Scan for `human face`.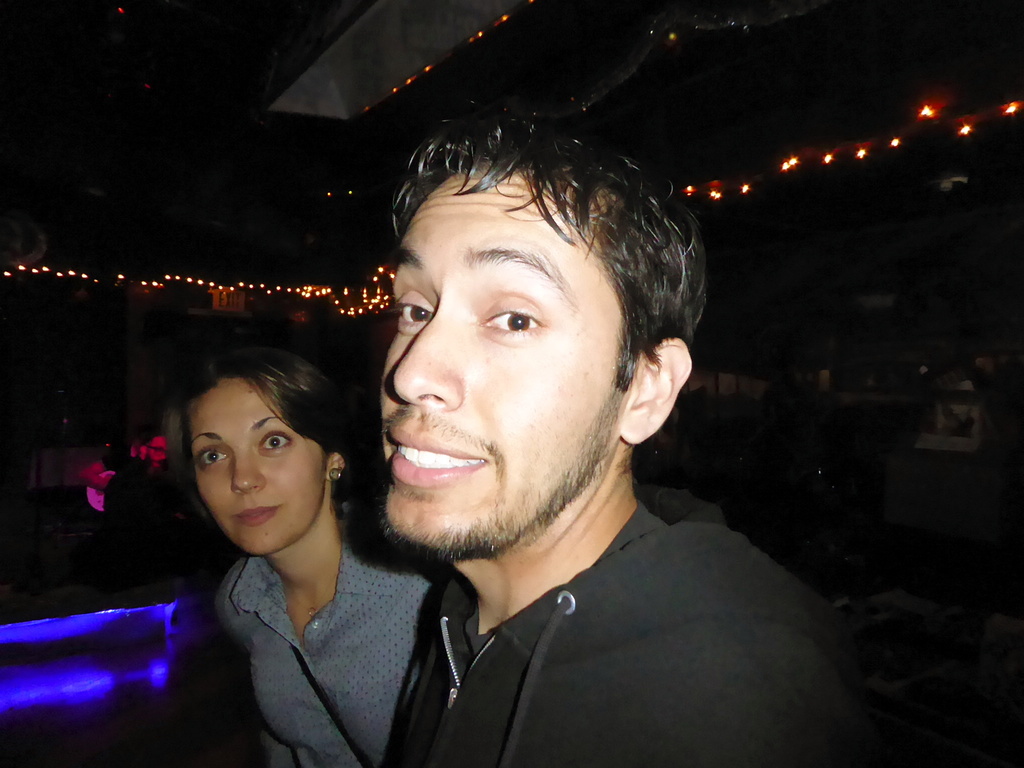
Scan result: locate(190, 379, 322, 556).
